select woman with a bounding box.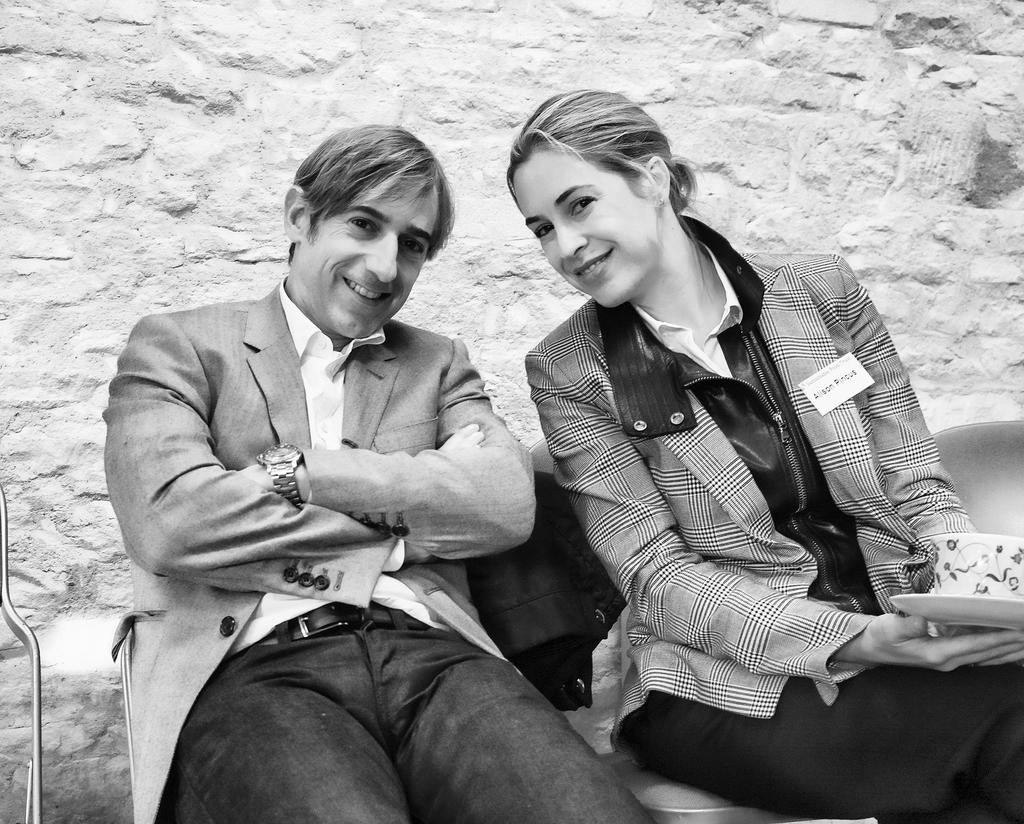
detection(478, 83, 963, 823).
